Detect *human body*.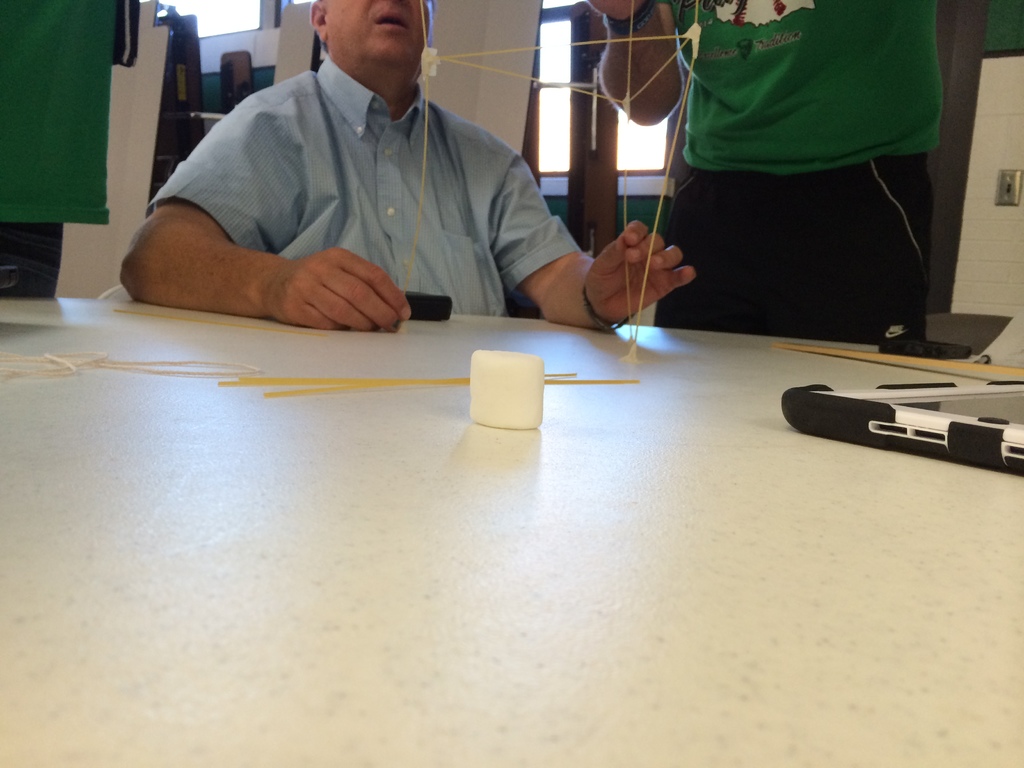
Detected at 586:0:1023:344.
